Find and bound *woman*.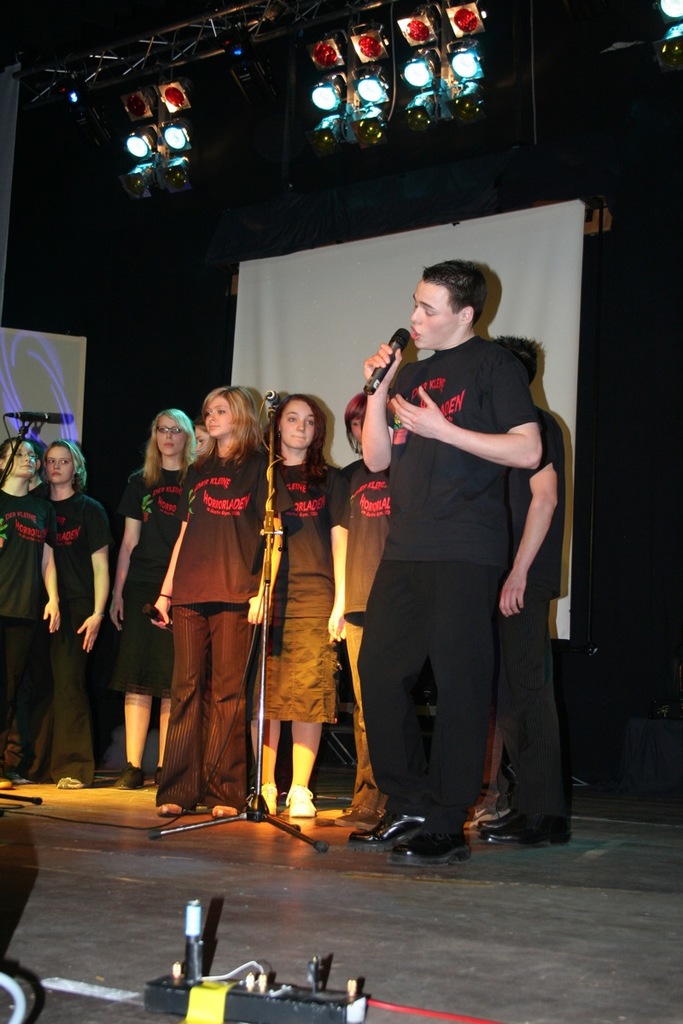
Bound: {"x1": 0, "y1": 430, "x2": 71, "y2": 791}.
